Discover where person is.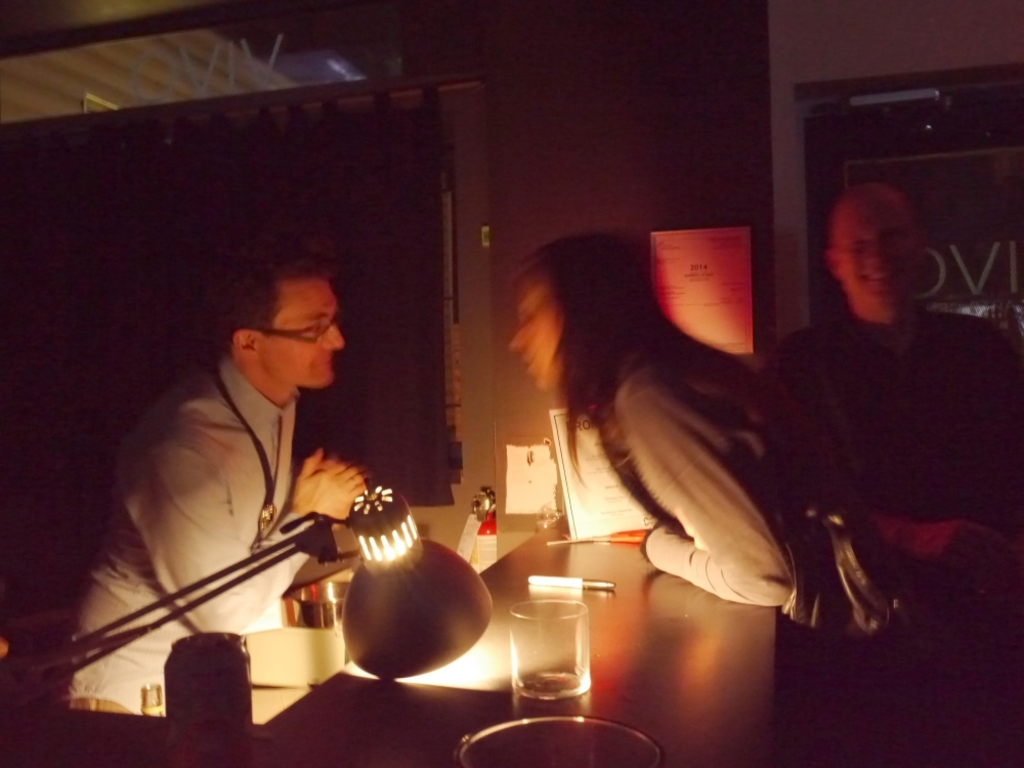
Discovered at pyautogui.locateOnScreen(51, 255, 373, 716).
